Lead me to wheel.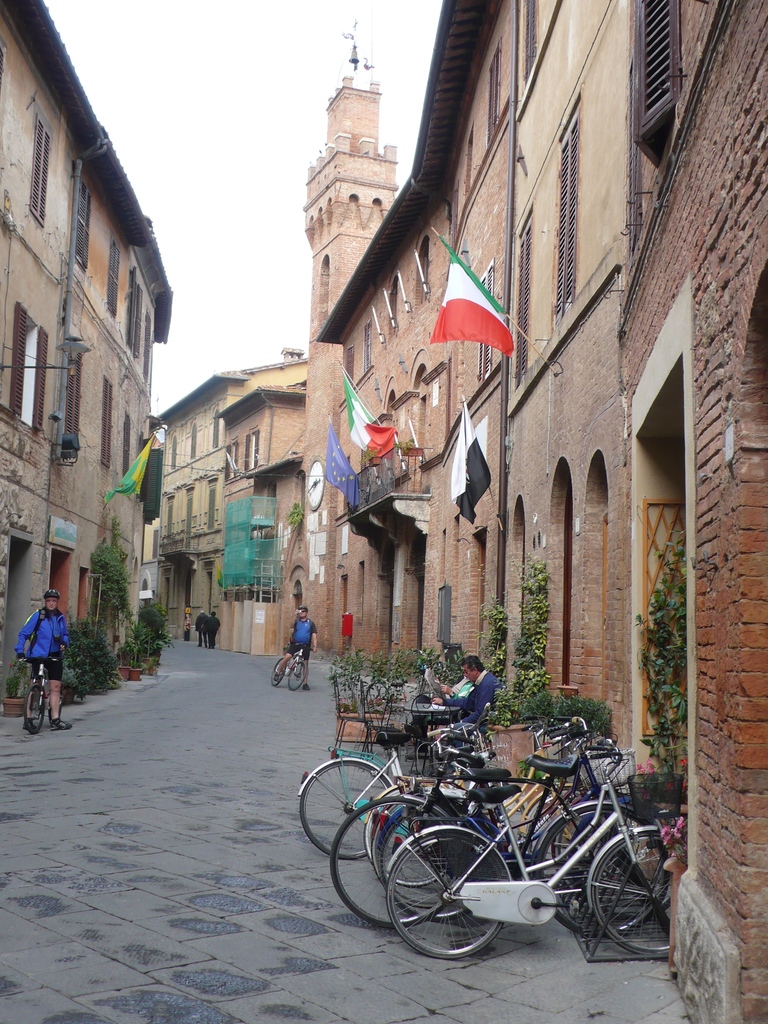
Lead to rect(285, 660, 307, 689).
